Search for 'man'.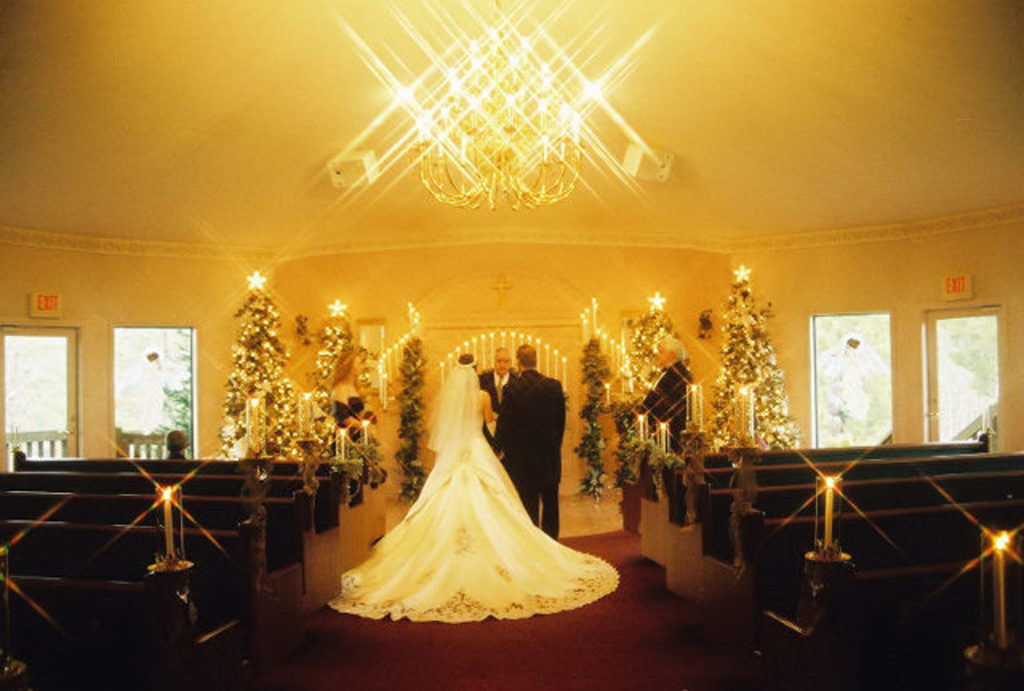
Found at {"x1": 482, "y1": 346, "x2": 514, "y2": 406}.
